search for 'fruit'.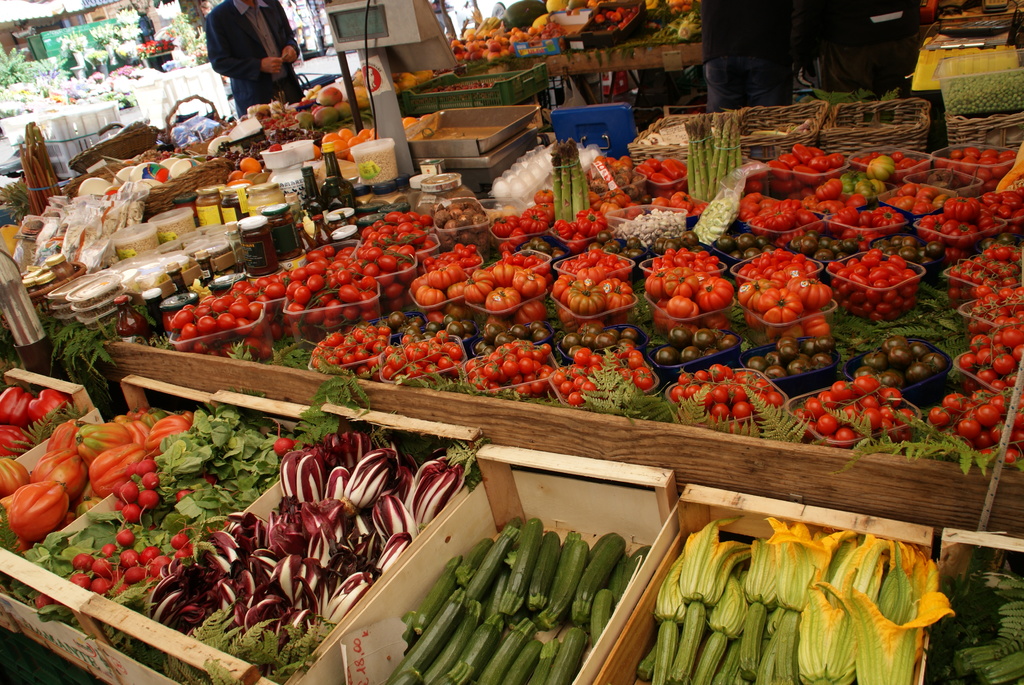
Found at bbox=[271, 434, 298, 457].
